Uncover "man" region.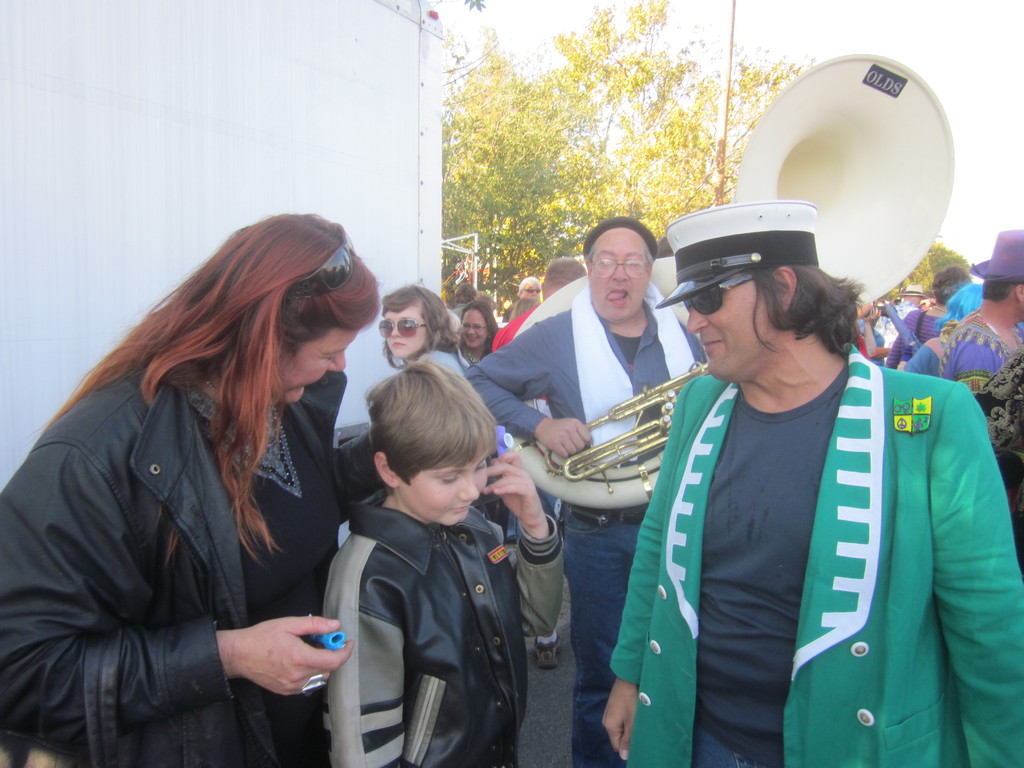
Uncovered: 591, 165, 996, 764.
